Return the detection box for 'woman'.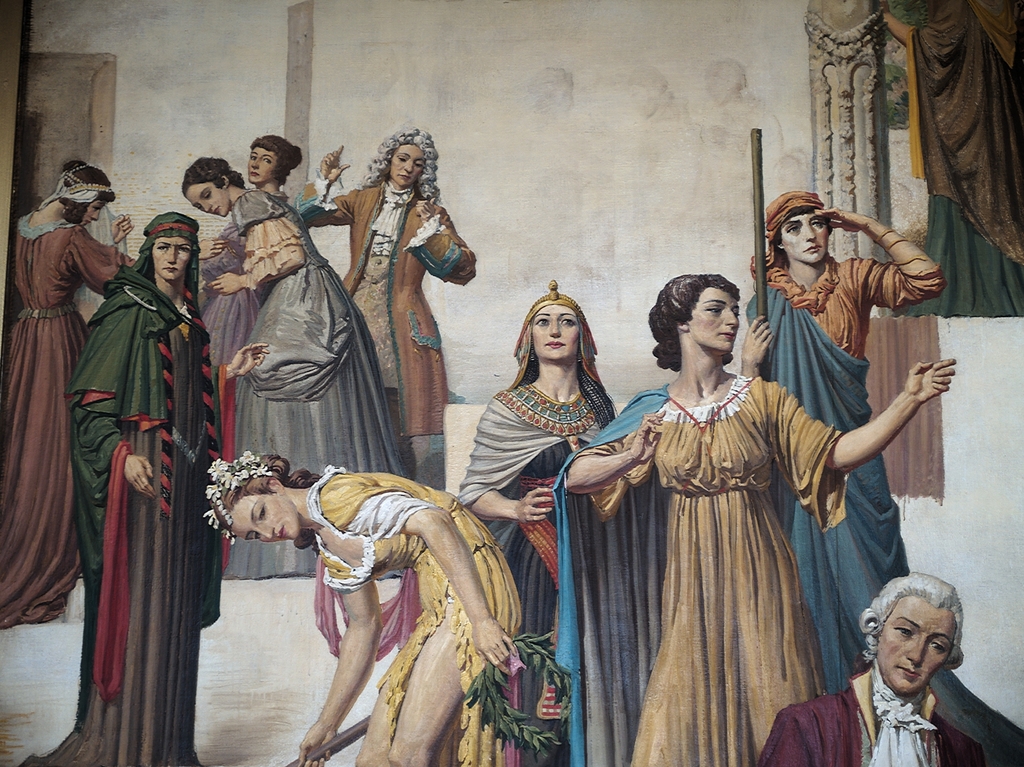
select_region(739, 184, 947, 684).
